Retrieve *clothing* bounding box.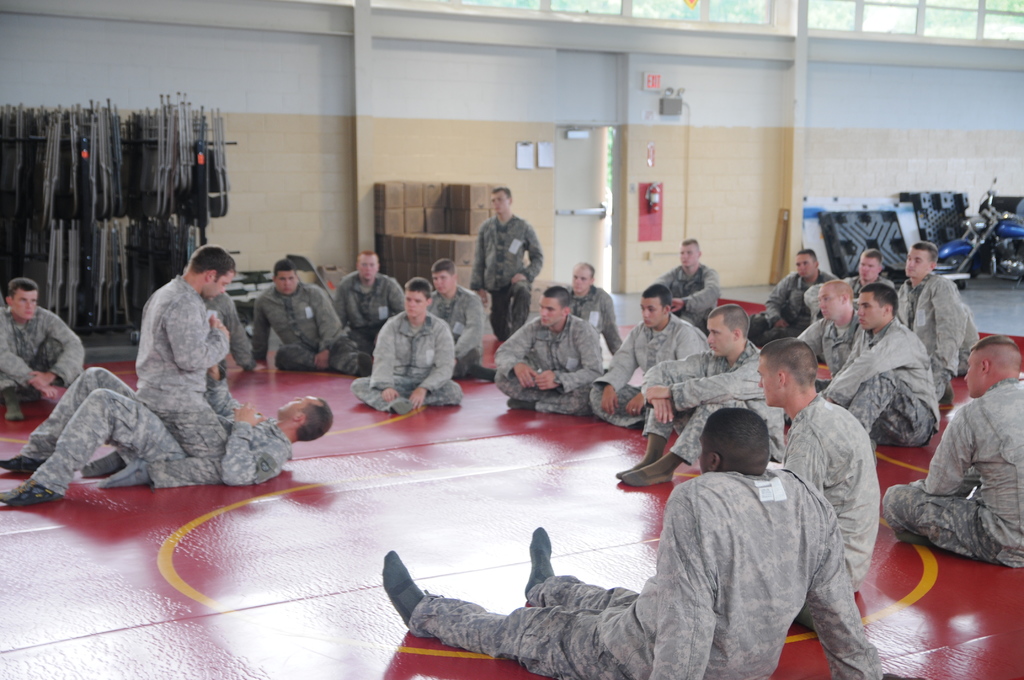
Bounding box: 750, 266, 834, 349.
